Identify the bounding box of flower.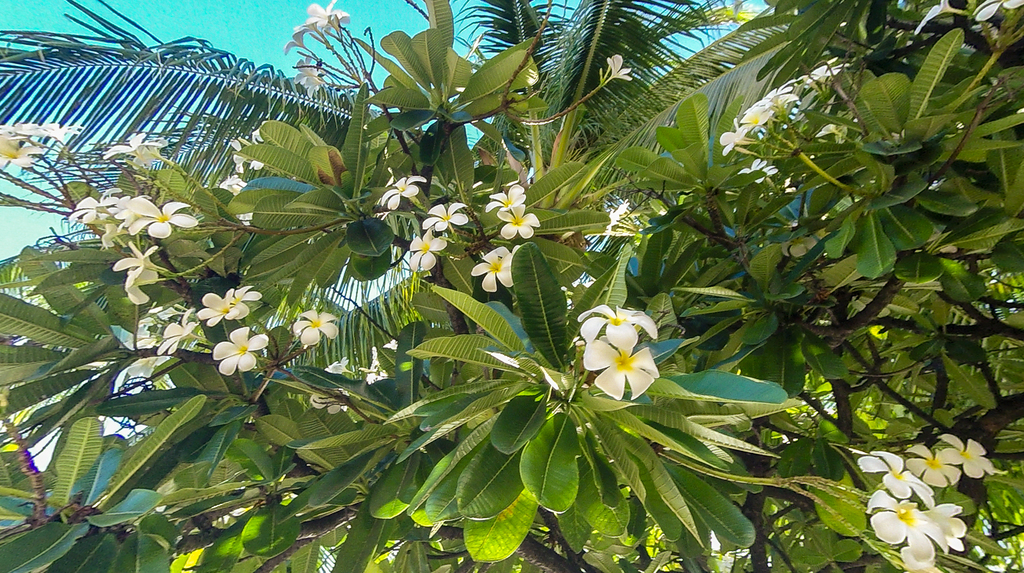
(x1=291, y1=58, x2=332, y2=97).
